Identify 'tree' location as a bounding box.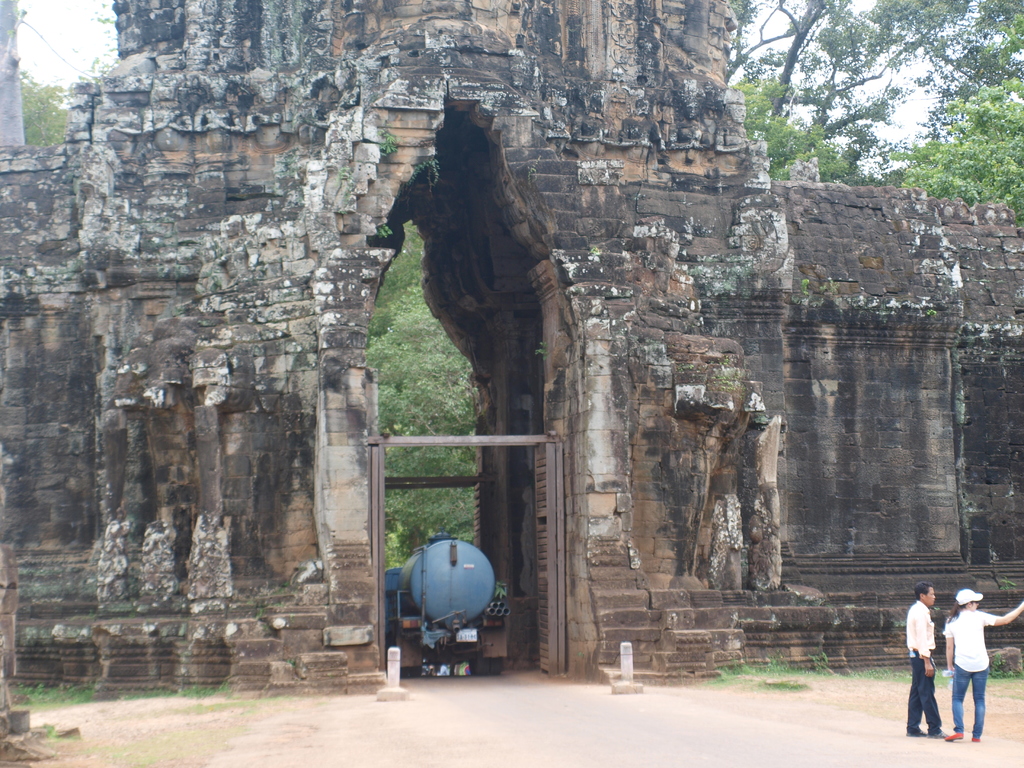
bbox=[717, 0, 1023, 181].
